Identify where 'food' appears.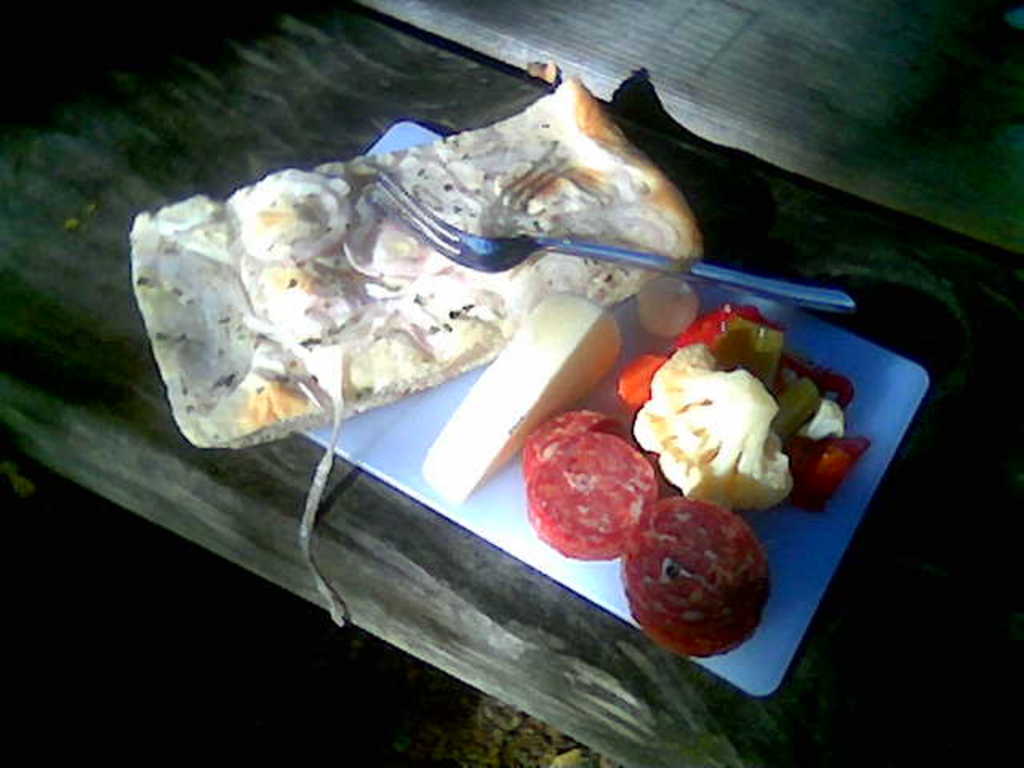
Appears at 515/405/653/576.
